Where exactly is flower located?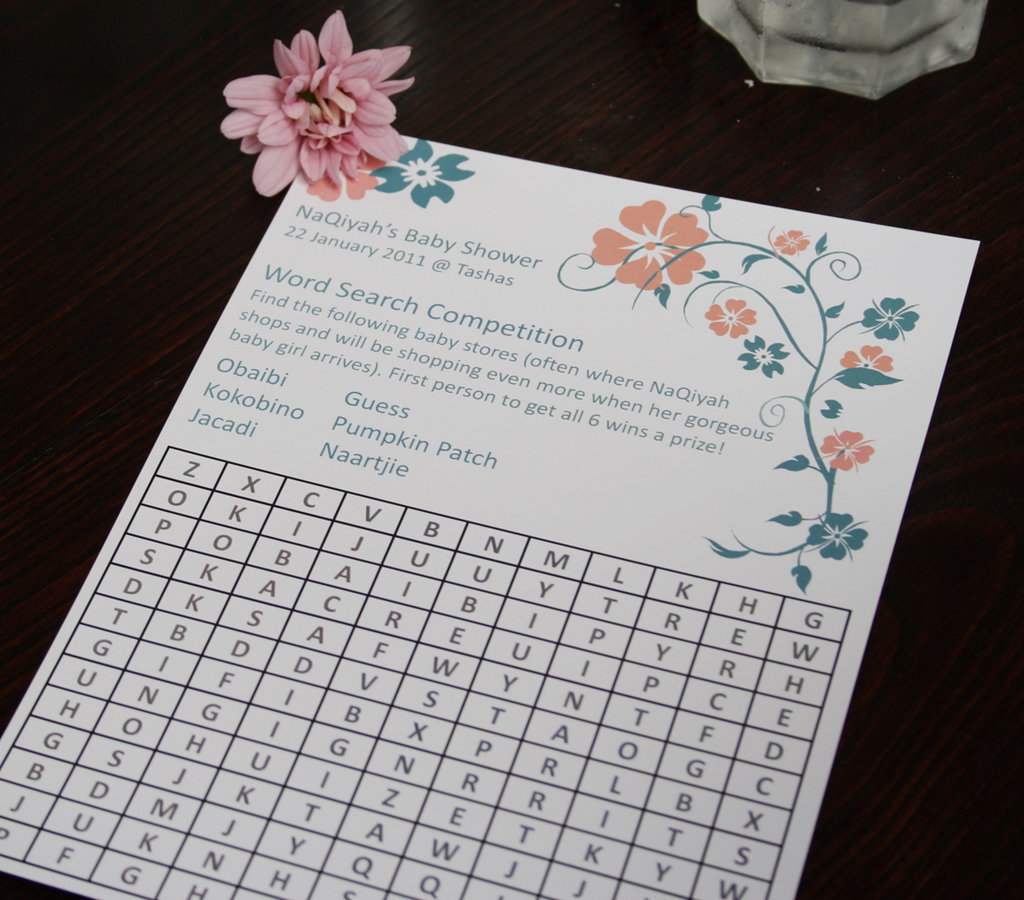
Its bounding box is x1=366 y1=138 x2=476 y2=210.
